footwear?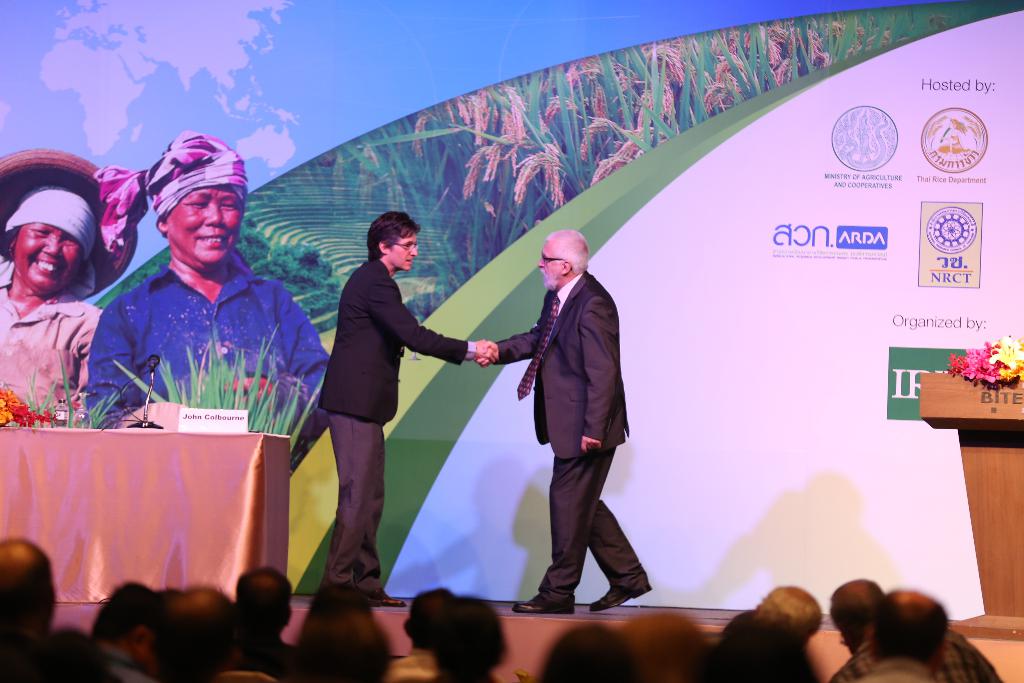
(left=515, top=599, right=577, bottom=614)
